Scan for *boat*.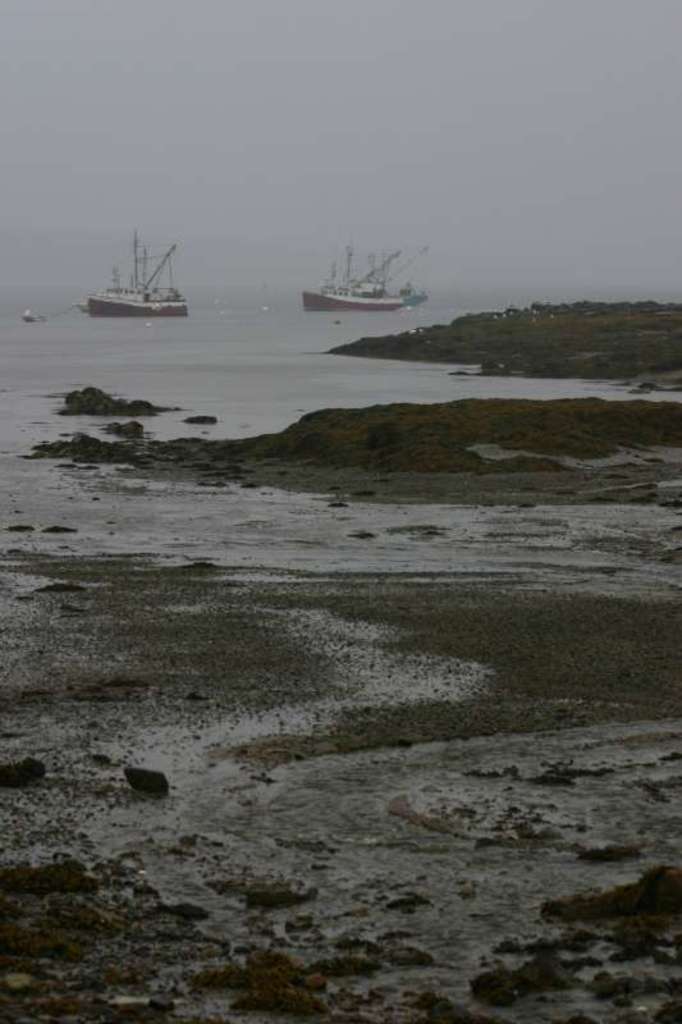
Scan result: select_region(290, 225, 429, 316).
